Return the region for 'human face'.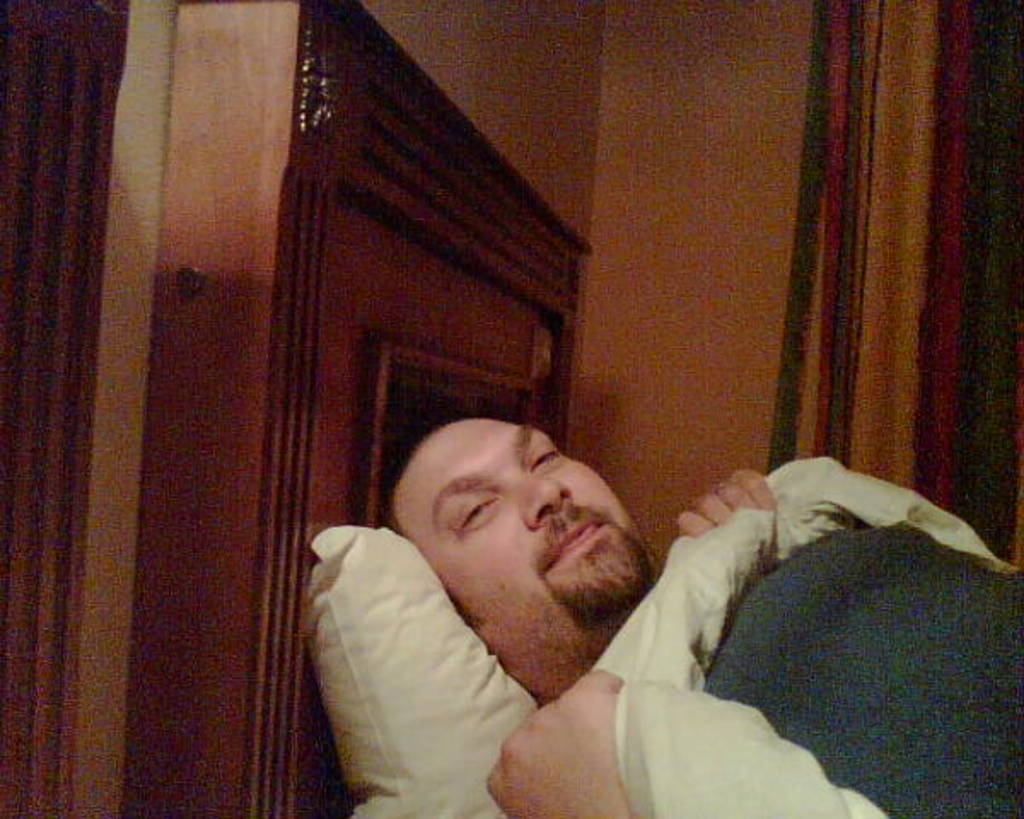
pyautogui.locateOnScreen(384, 416, 655, 633).
